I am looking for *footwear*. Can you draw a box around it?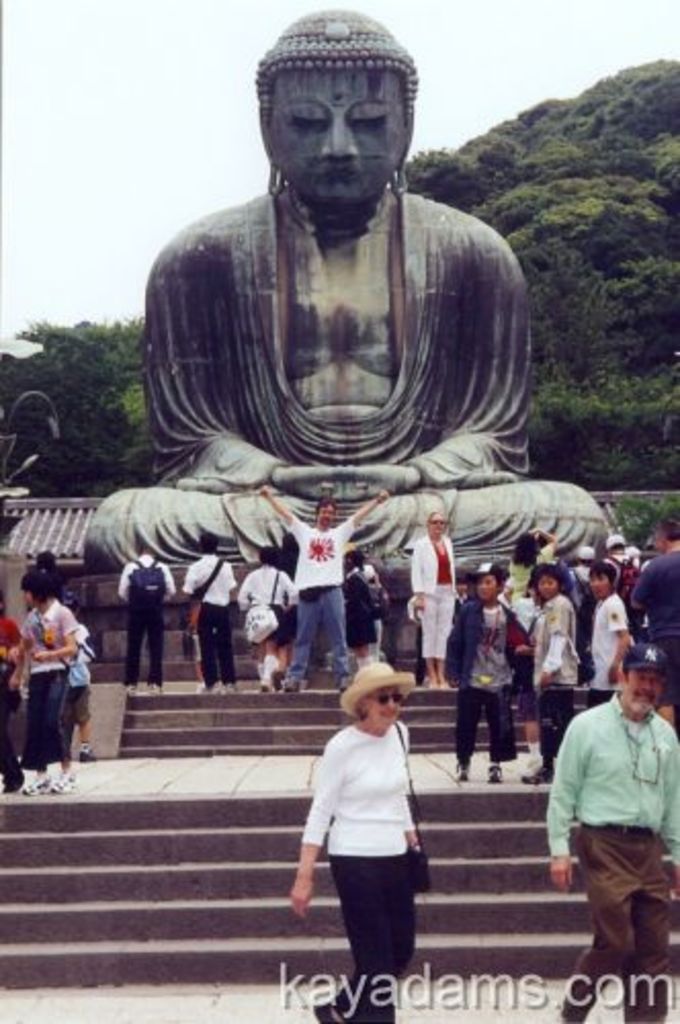
Sure, the bounding box is x1=55, y1=764, x2=78, y2=799.
